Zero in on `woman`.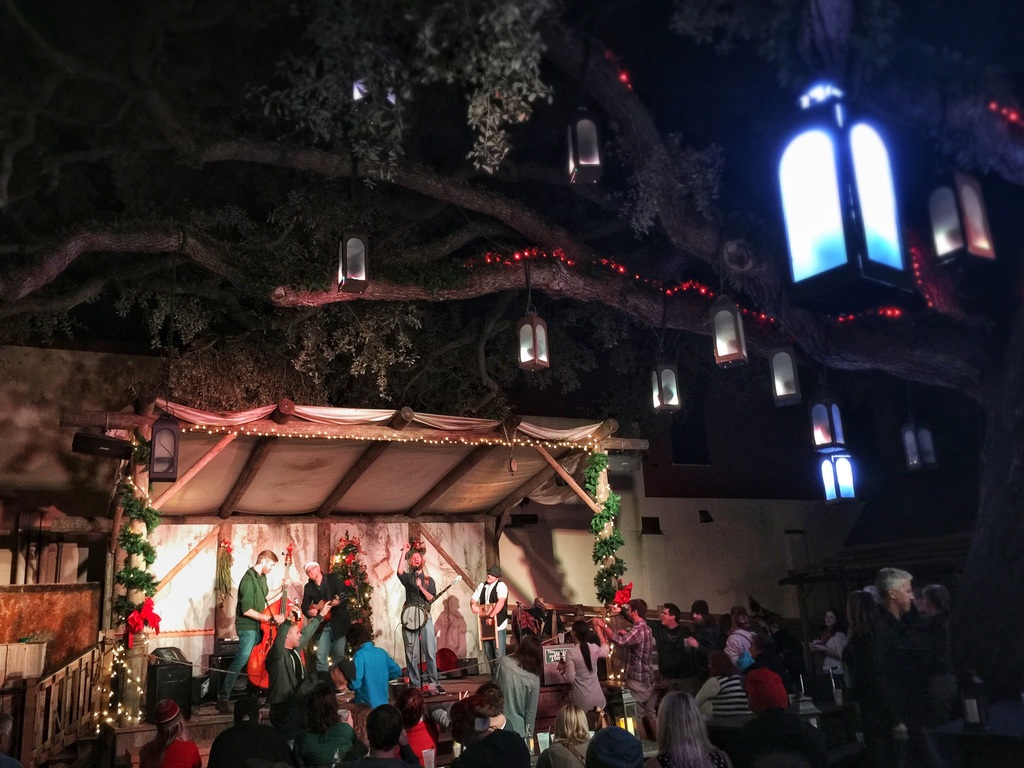
Zeroed in: (536, 706, 595, 767).
